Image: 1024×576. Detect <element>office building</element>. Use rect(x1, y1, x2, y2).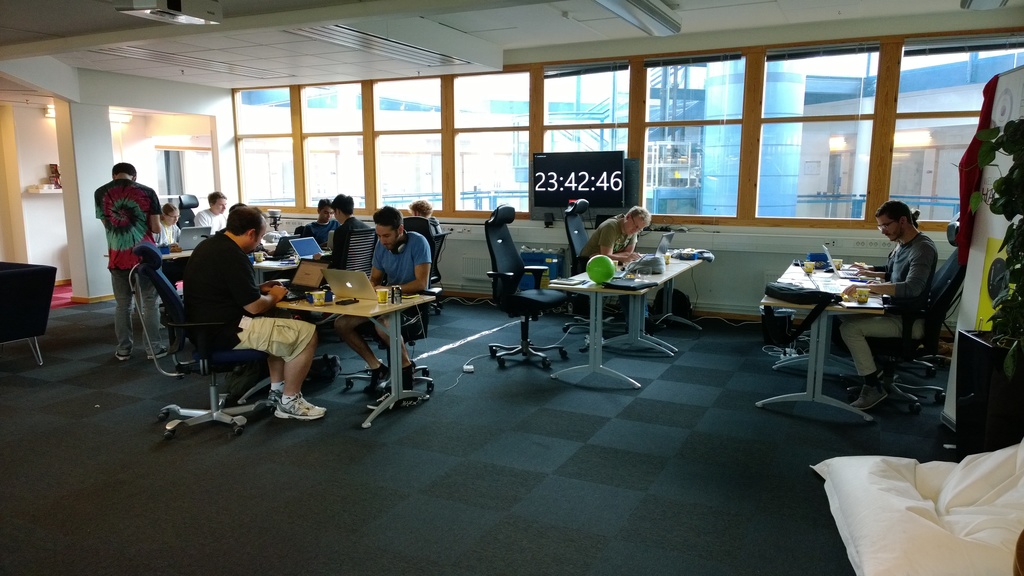
rect(12, 0, 943, 472).
